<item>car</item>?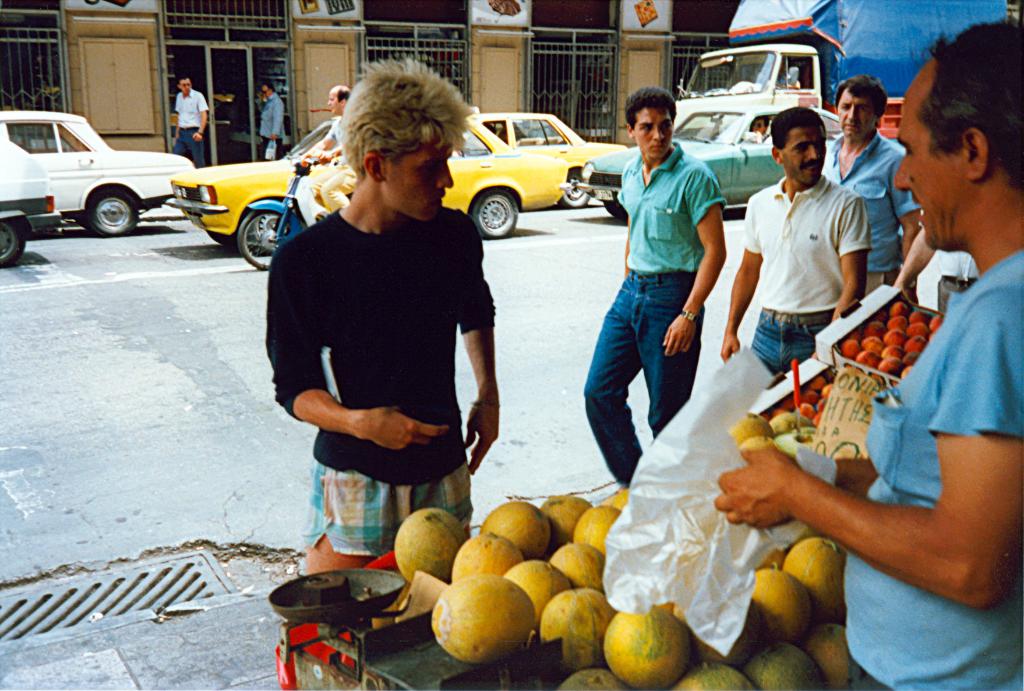
0:103:195:238
